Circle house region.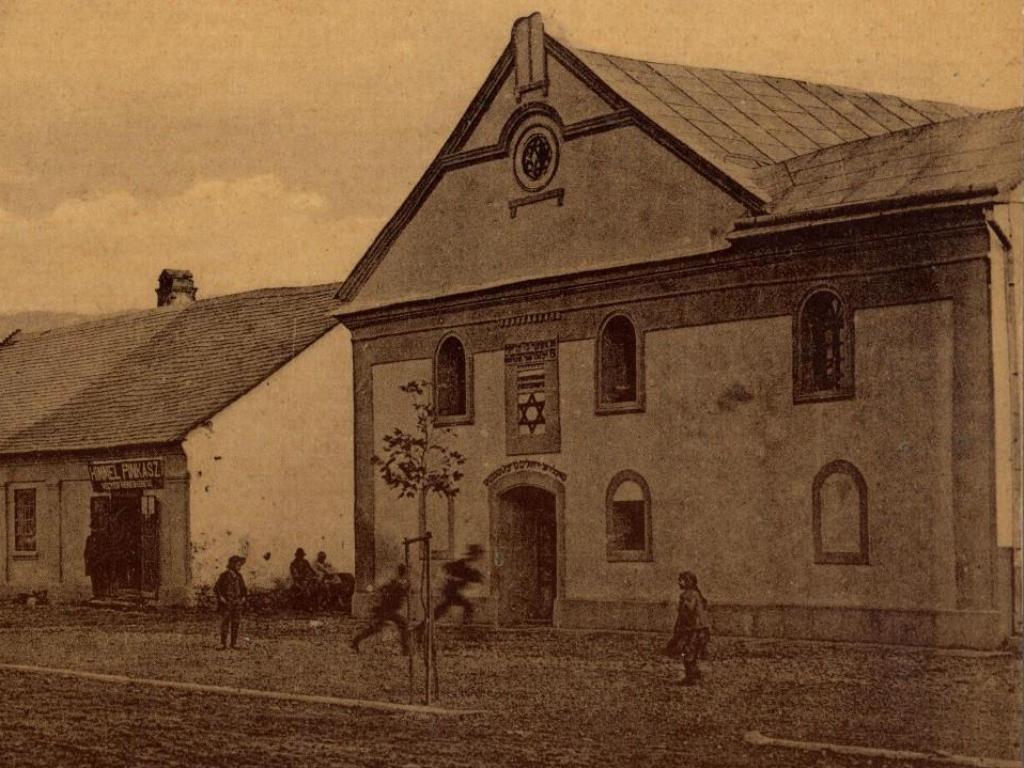
Region: Rect(28, 225, 329, 618).
